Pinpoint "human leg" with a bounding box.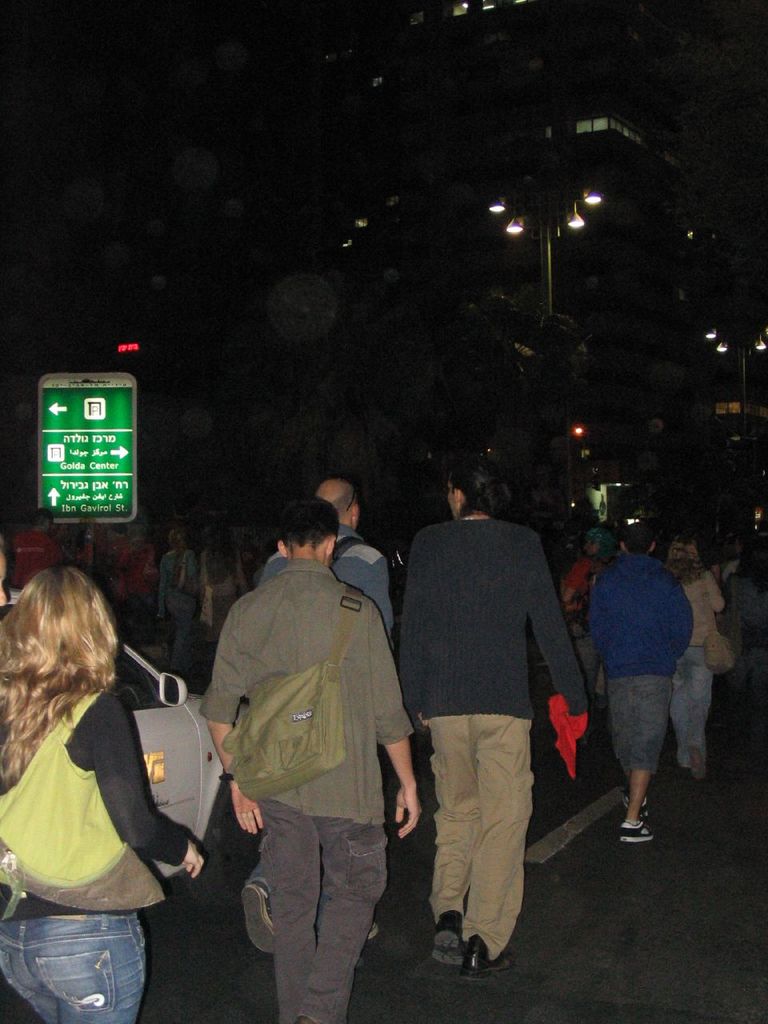
l=604, t=667, r=632, b=767.
